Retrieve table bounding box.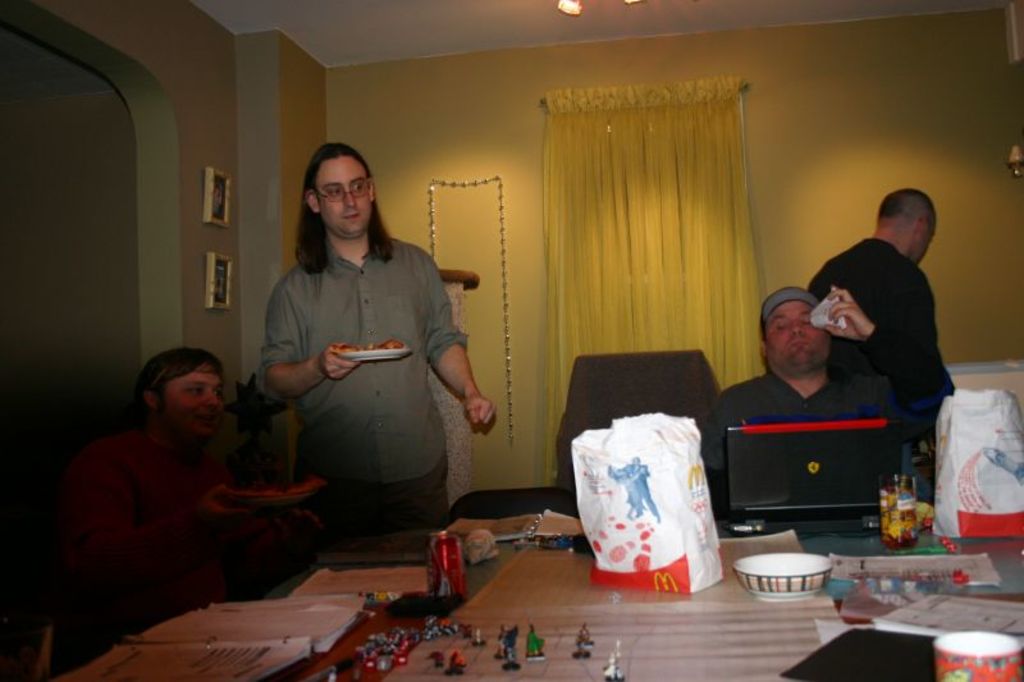
Bounding box: <bbox>45, 518, 1023, 681</bbox>.
